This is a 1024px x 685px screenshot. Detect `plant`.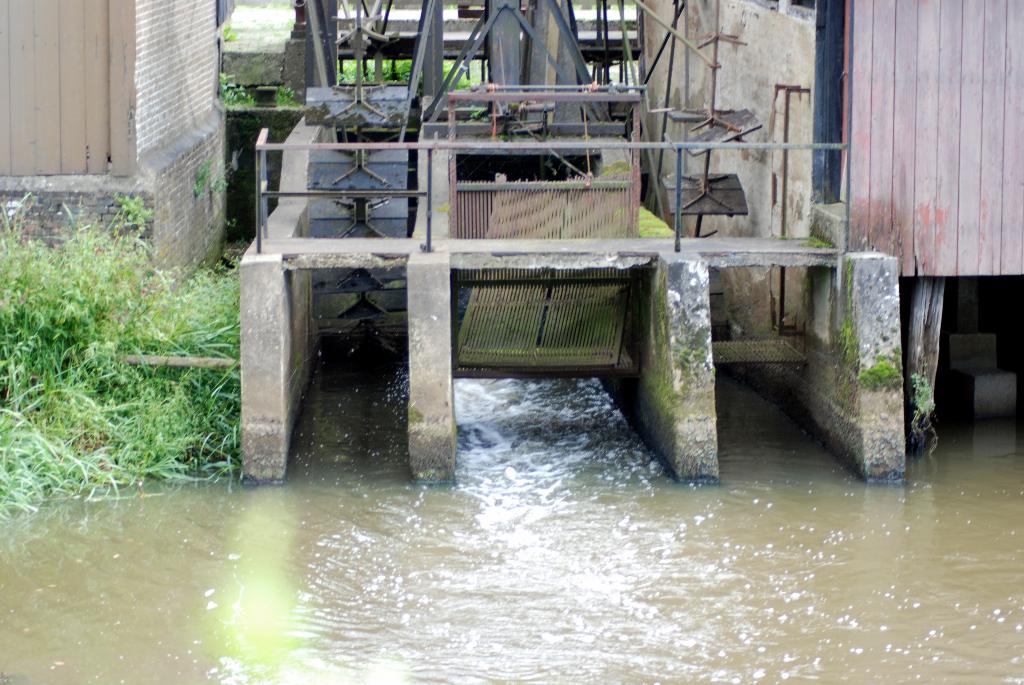
341:60:409:85.
